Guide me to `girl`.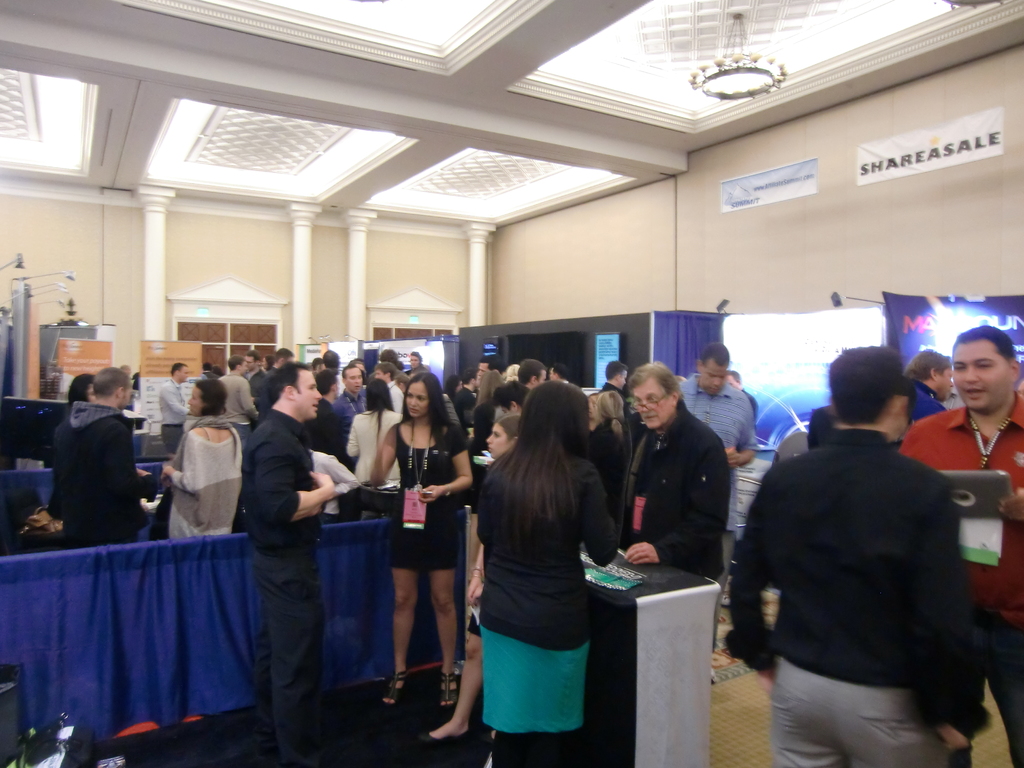
Guidance: BBox(338, 357, 476, 719).
